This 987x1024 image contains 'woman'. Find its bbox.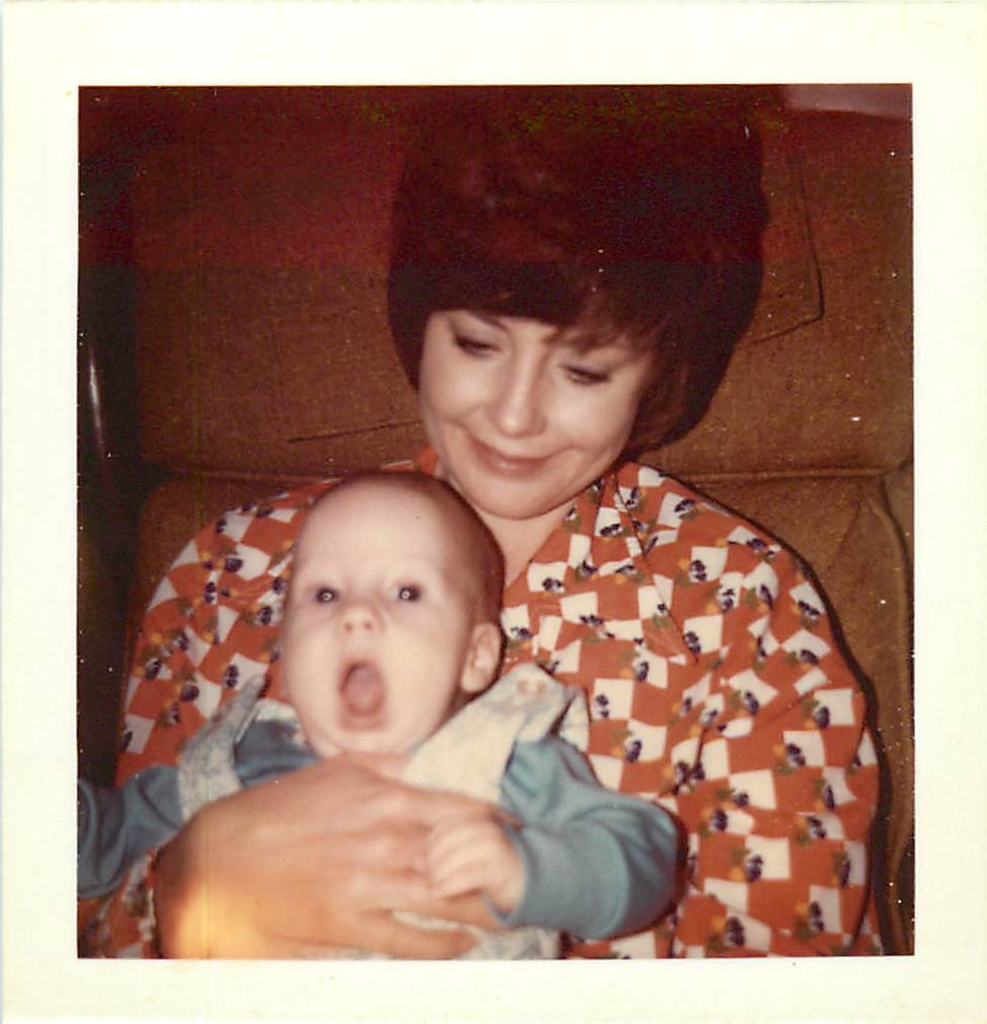
(x1=144, y1=182, x2=881, y2=934).
